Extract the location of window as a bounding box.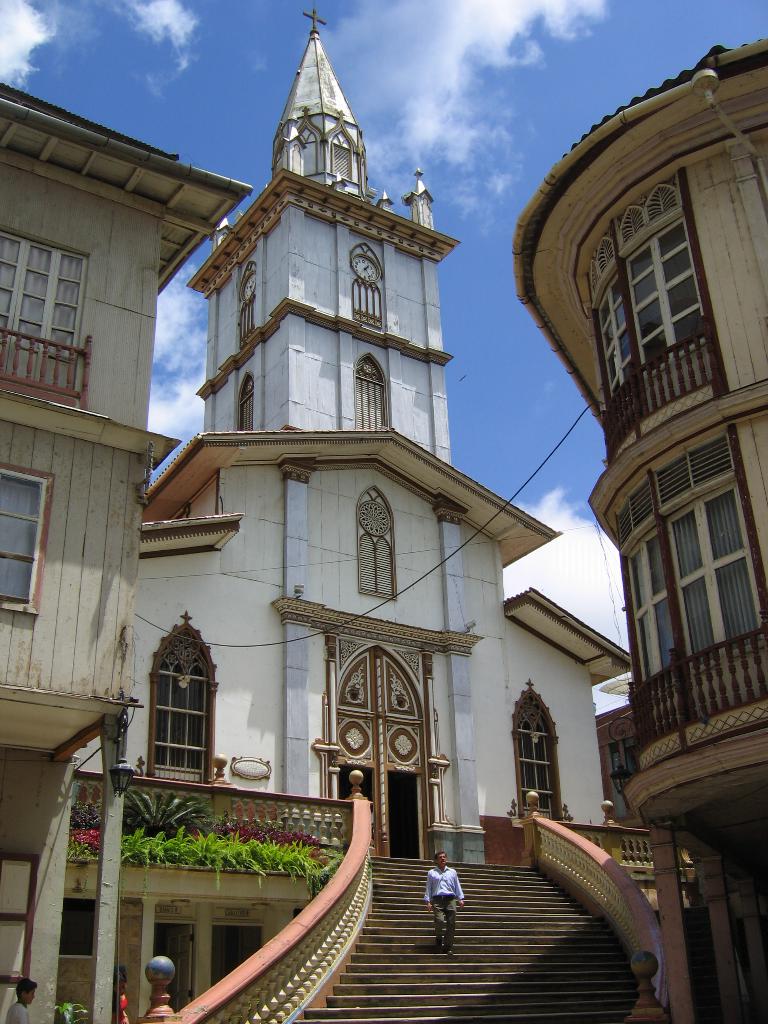
bbox=(0, 226, 93, 389).
